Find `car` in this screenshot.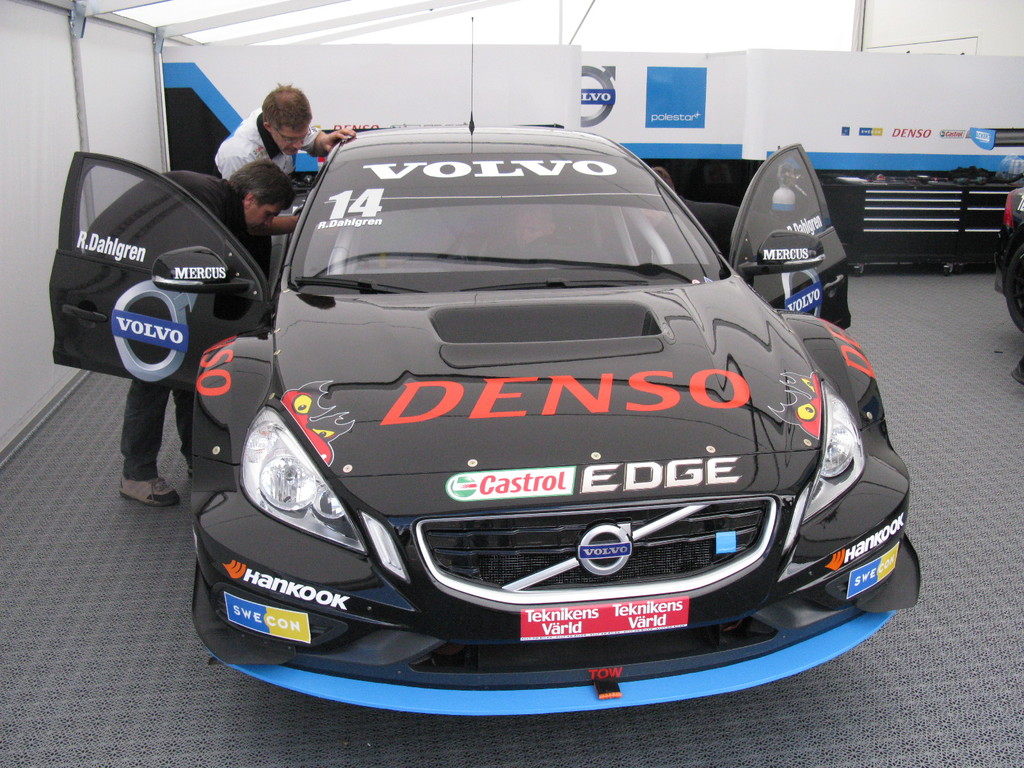
The bounding box for `car` is l=996, t=182, r=1023, b=383.
